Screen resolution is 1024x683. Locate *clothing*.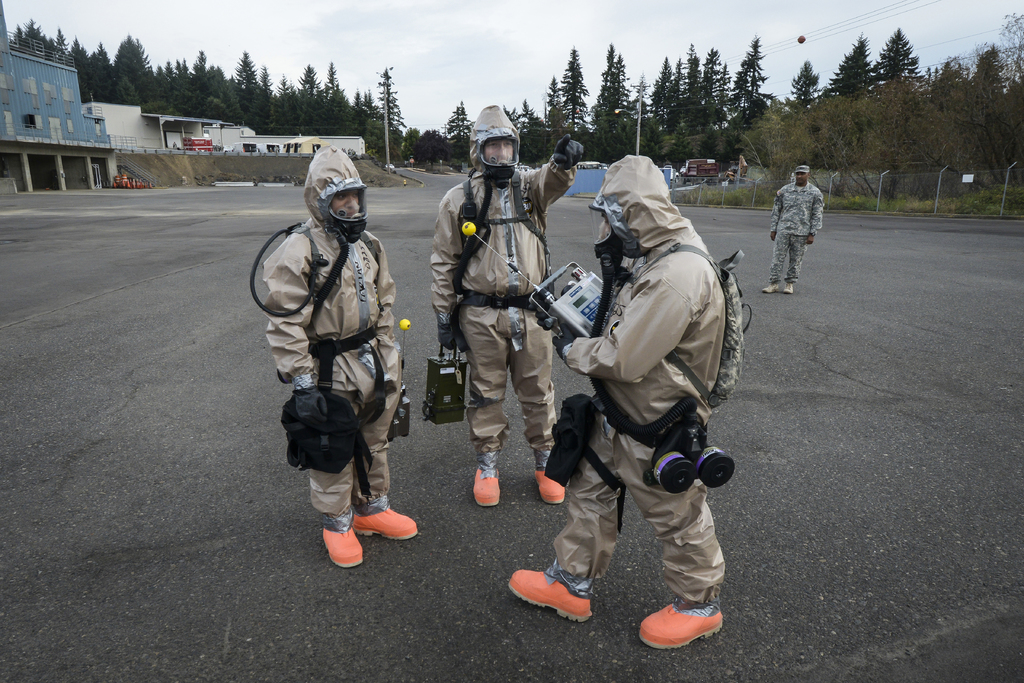
box=[260, 144, 404, 529].
